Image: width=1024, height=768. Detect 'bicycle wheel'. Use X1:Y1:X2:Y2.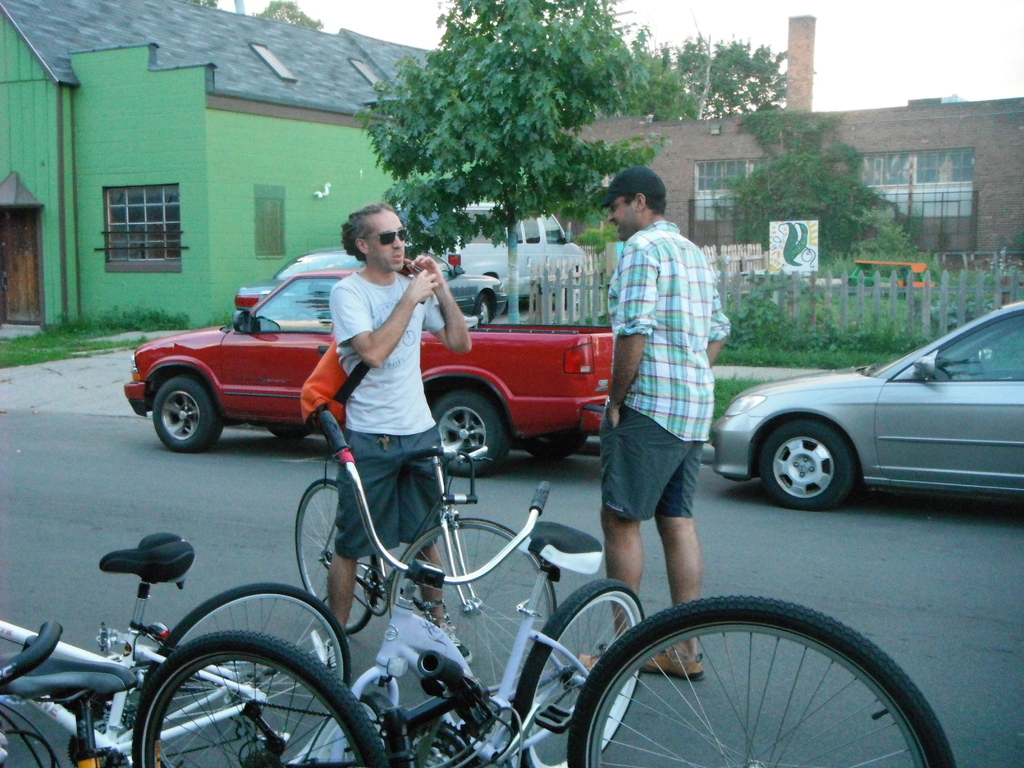
156:580:358:767.
